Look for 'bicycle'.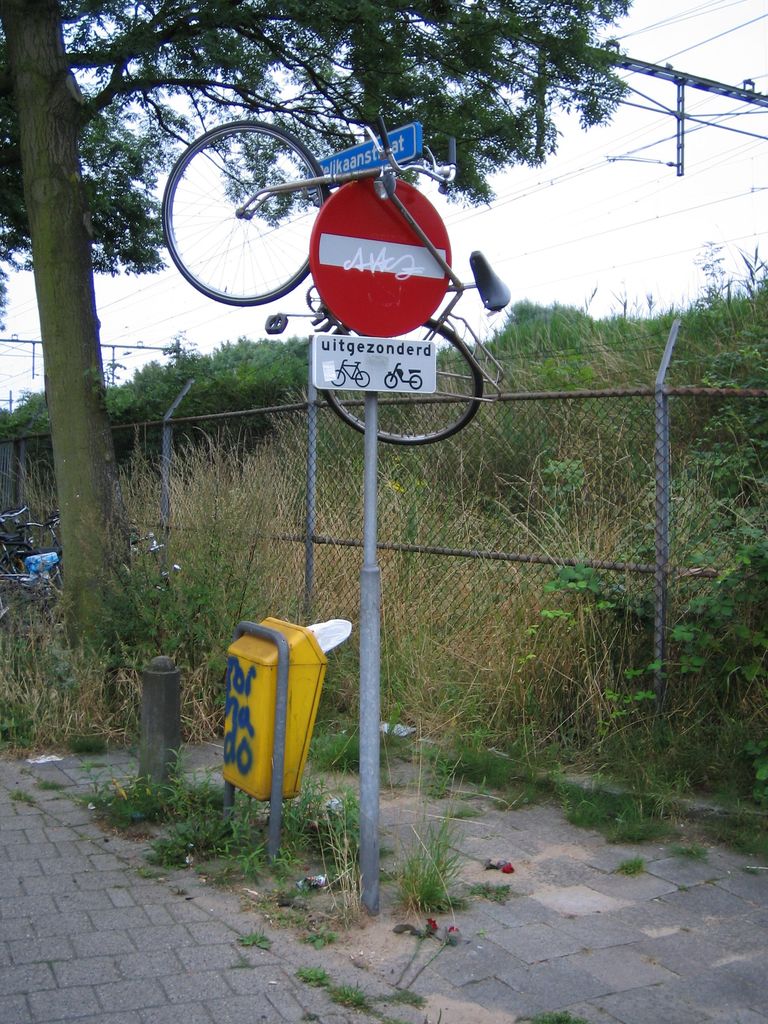
Found: (left=388, top=351, right=426, bottom=392).
